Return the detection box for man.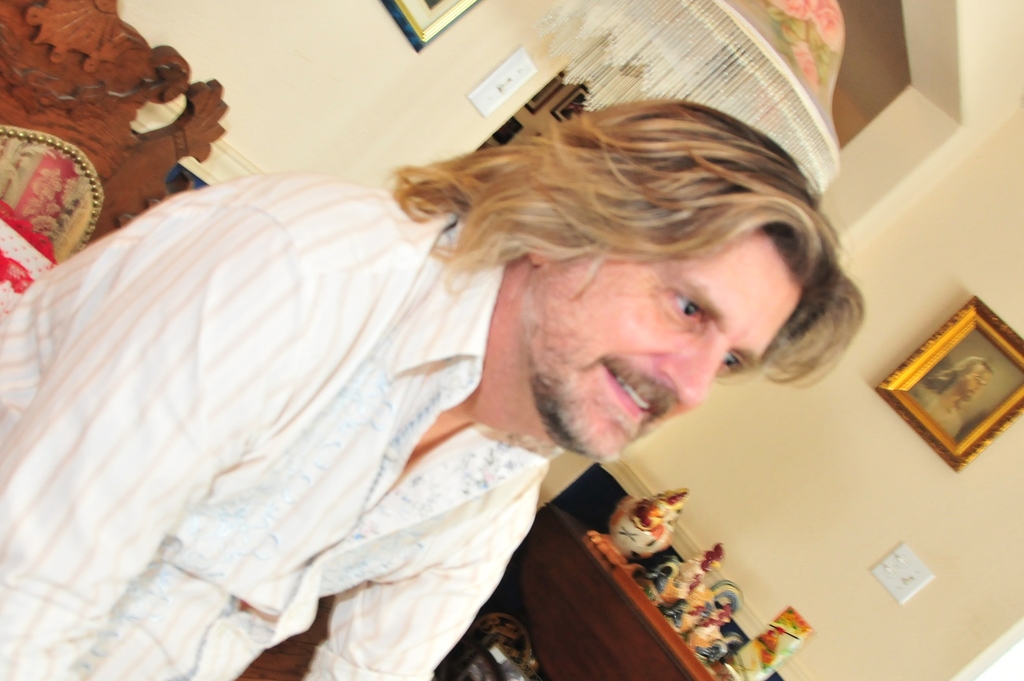
(x1=0, y1=97, x2=865, y2=680).
